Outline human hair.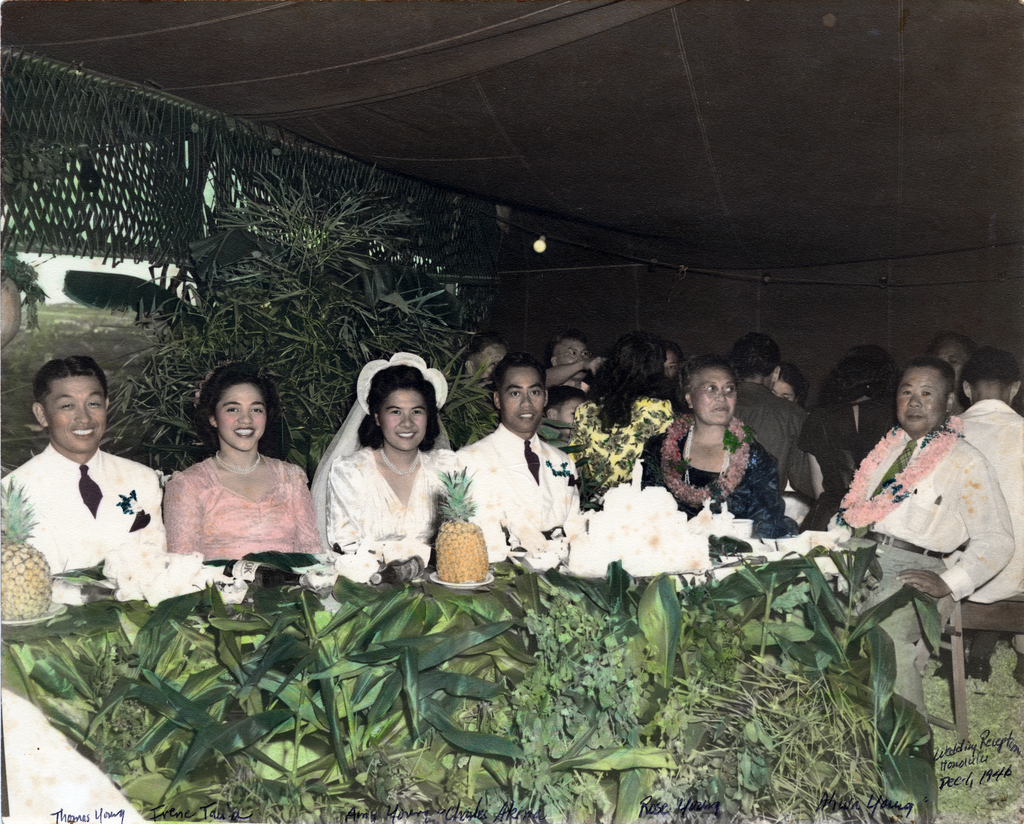
Outline: pyautogui.locateOnScreen(548, 327, 591, 353).
